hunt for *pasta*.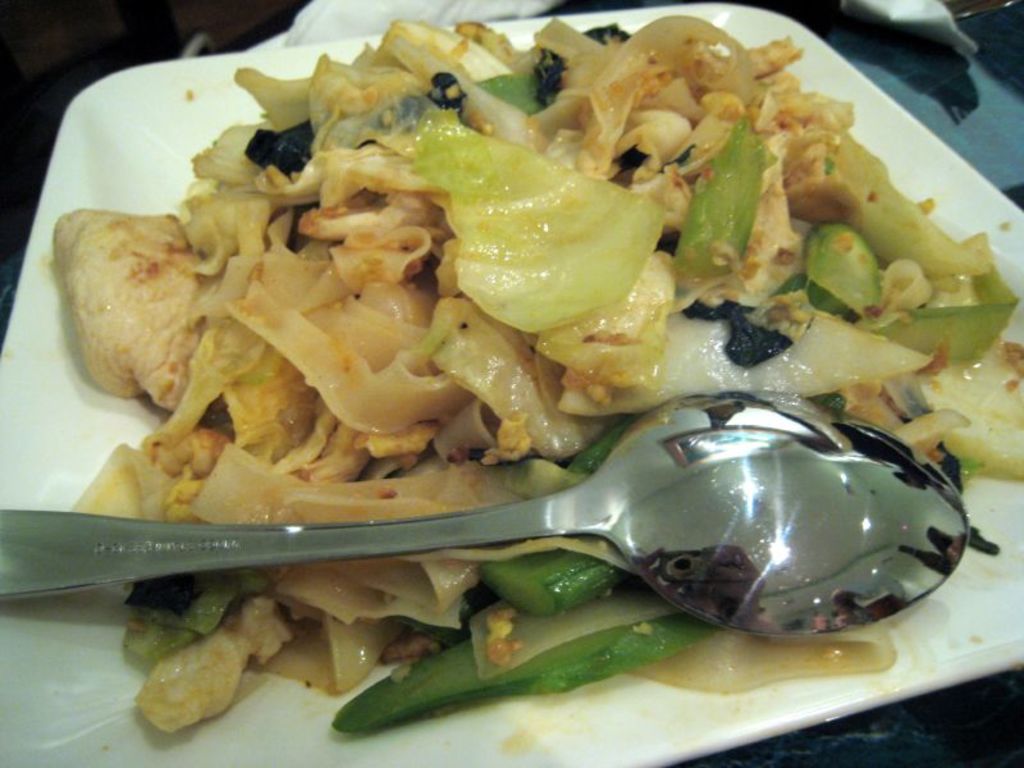
Hunted down at (x1=49, y1=12, x2=1023, y2=737).
